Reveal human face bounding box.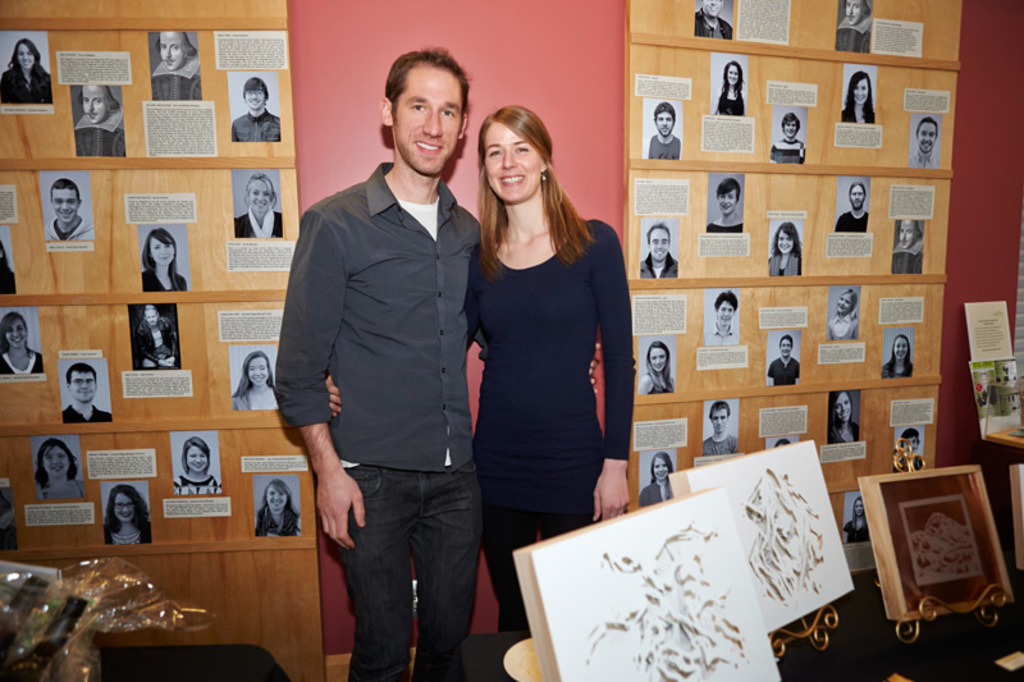
Revealed: box=[897, 219, 918, 248].
